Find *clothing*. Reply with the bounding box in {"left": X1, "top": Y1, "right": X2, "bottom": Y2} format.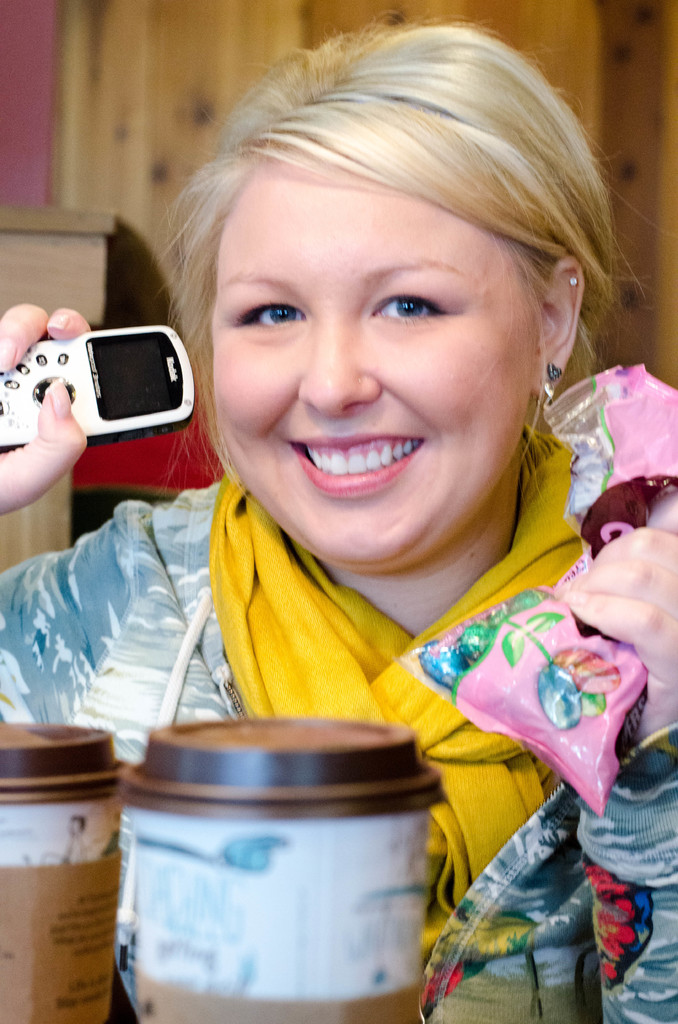
{"left": 0, "top": 484, "right": 677, "bottom": 1023}.
